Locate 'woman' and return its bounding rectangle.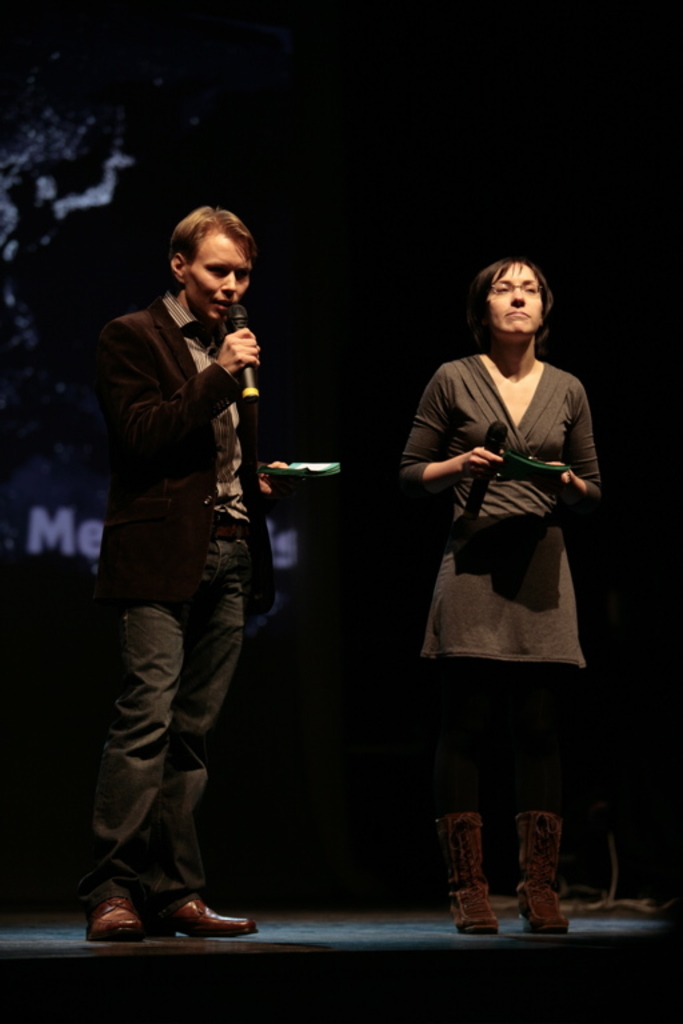
detection(387, 263, 604, 919).
